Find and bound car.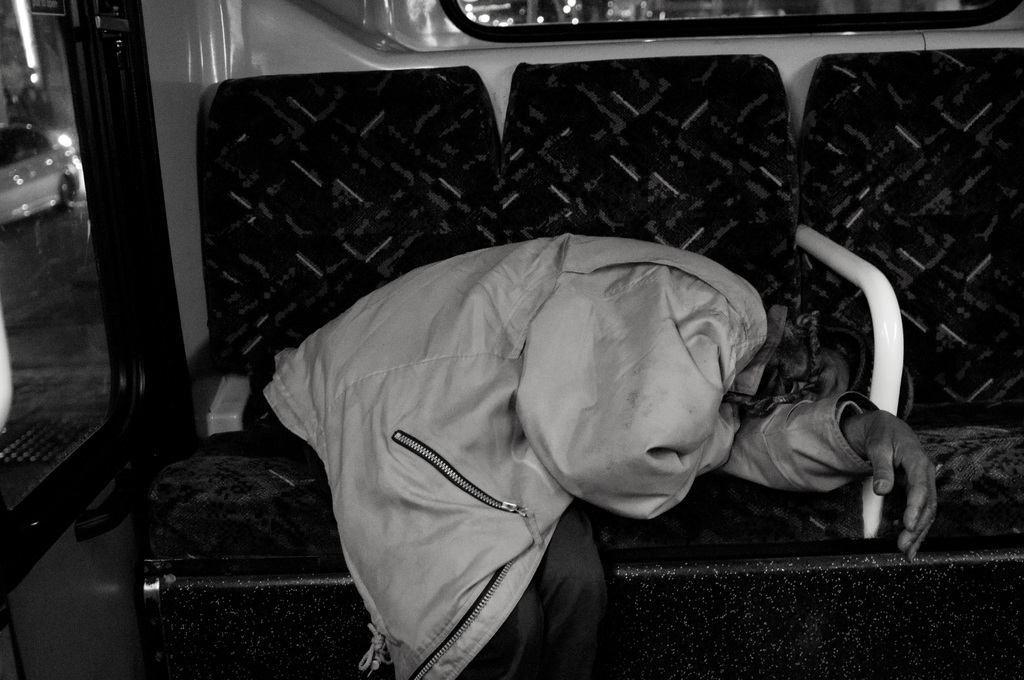
Bound: detection(0, 121, 82, 225).
